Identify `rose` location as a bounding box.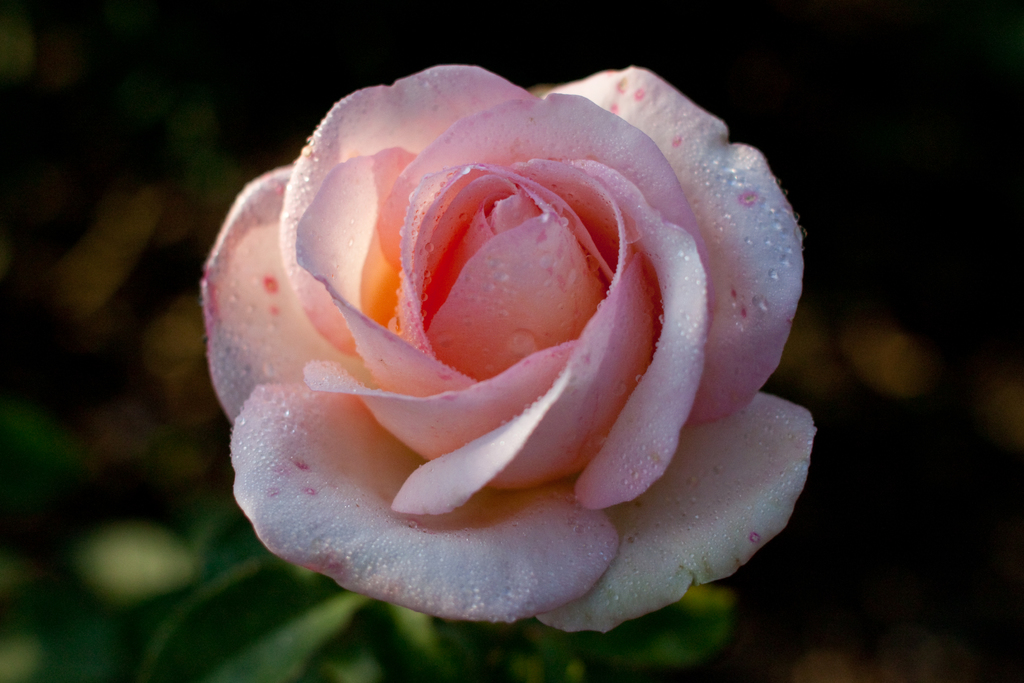
locate(197, 66, 818, 636).
